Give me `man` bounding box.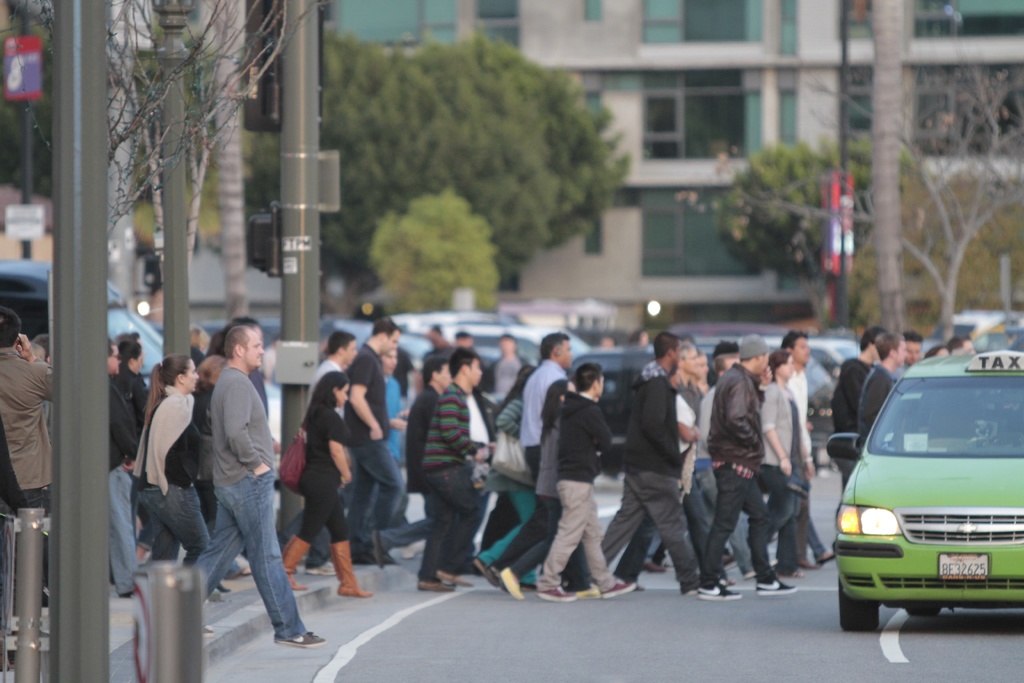
region(854, 327, 908, 454).
